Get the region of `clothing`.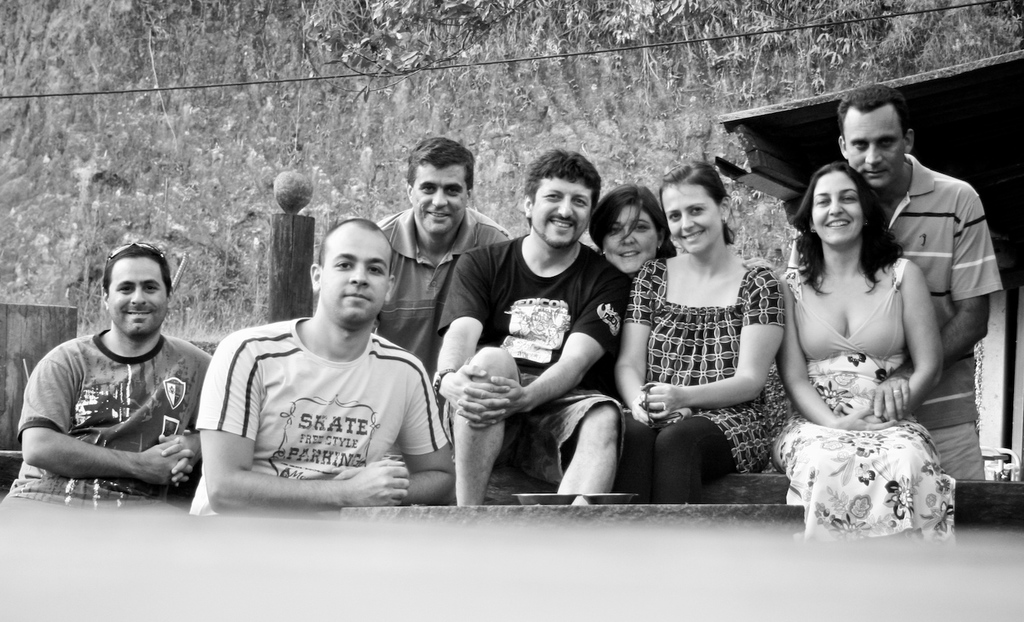
623,260,784,506.
